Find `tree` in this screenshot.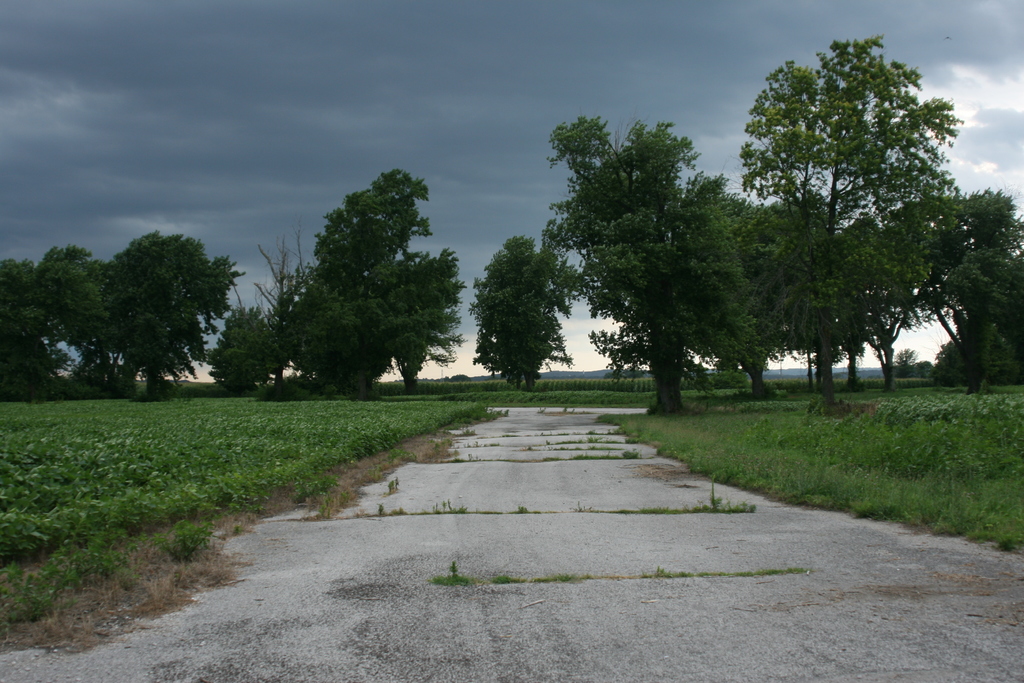
The bounding box for `tree` is <box>932,259,1009,388</box>.
